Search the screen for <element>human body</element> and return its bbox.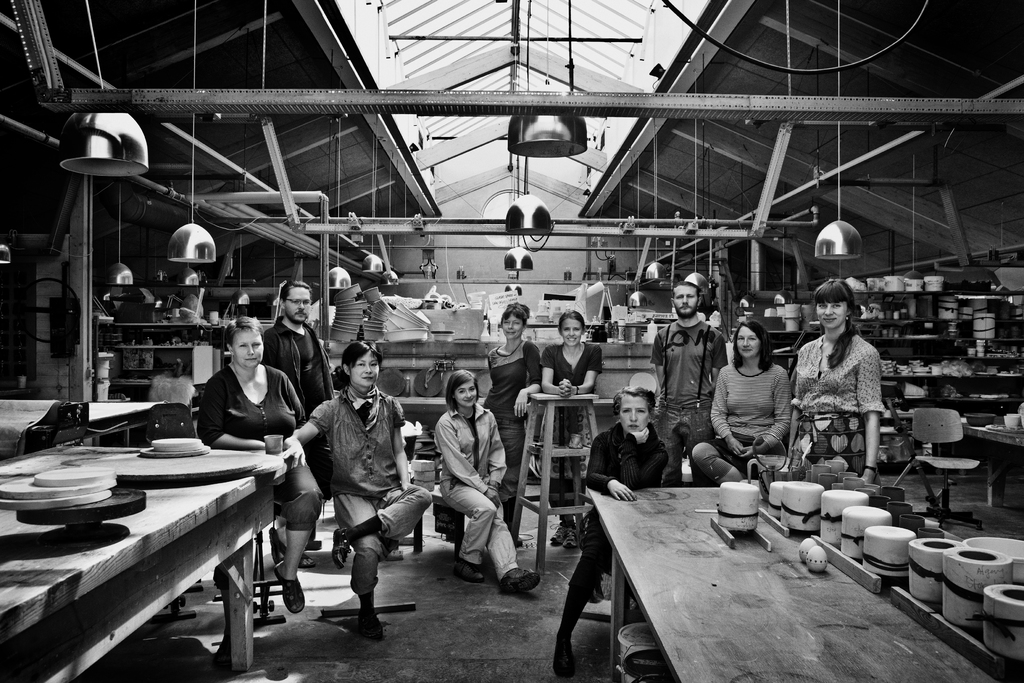
Found: {"left": 435, "top": 368, "right": 535, "bottom": 592}.
